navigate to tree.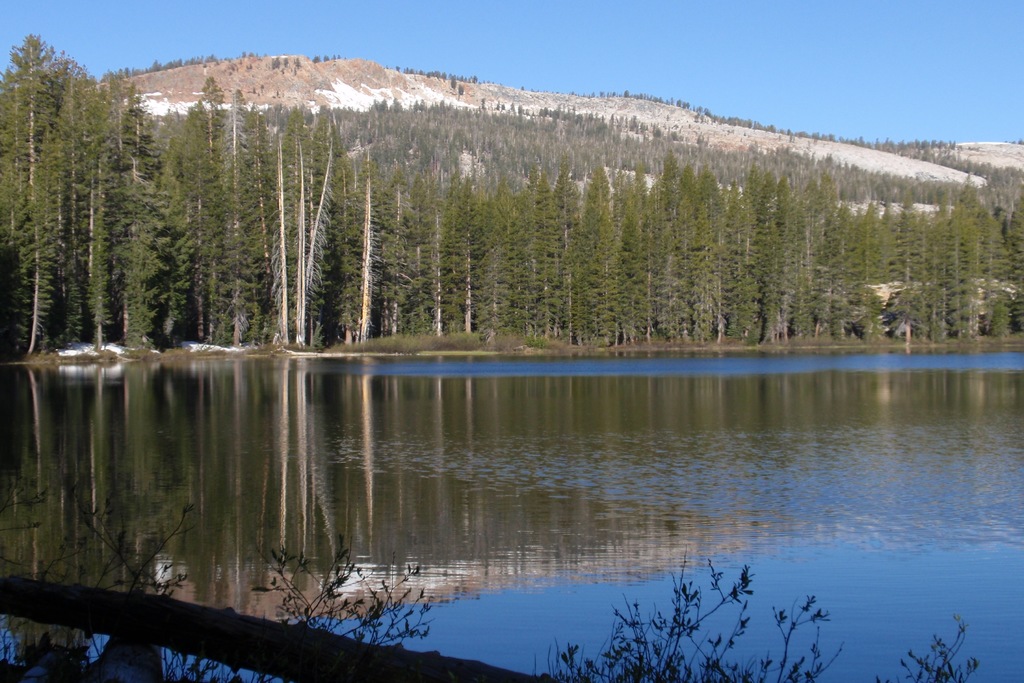
Navigation target: 269,55,280,71.
